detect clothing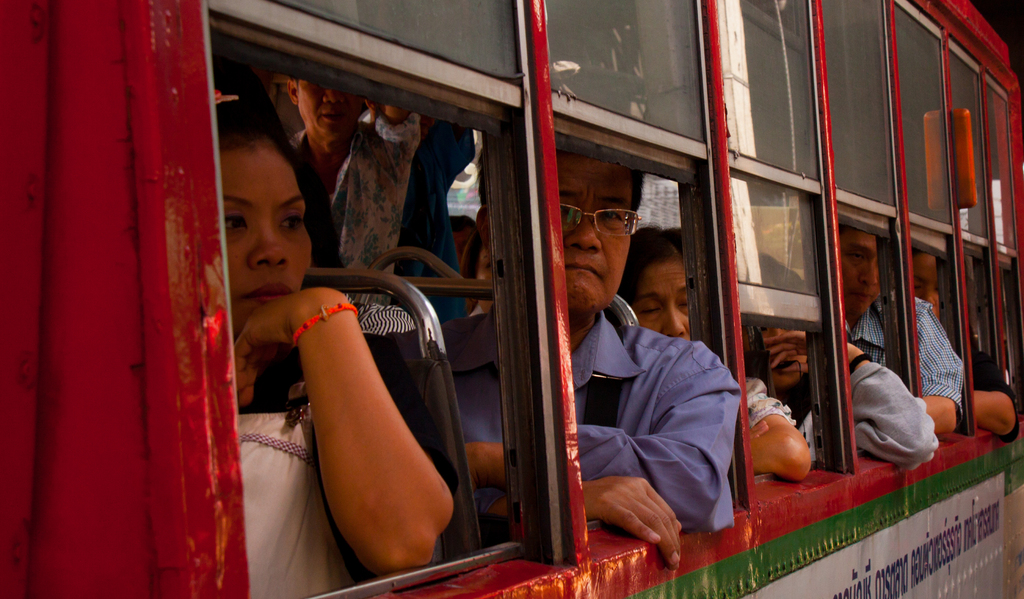
x1=442, y1=307, x2=733, y2=531
